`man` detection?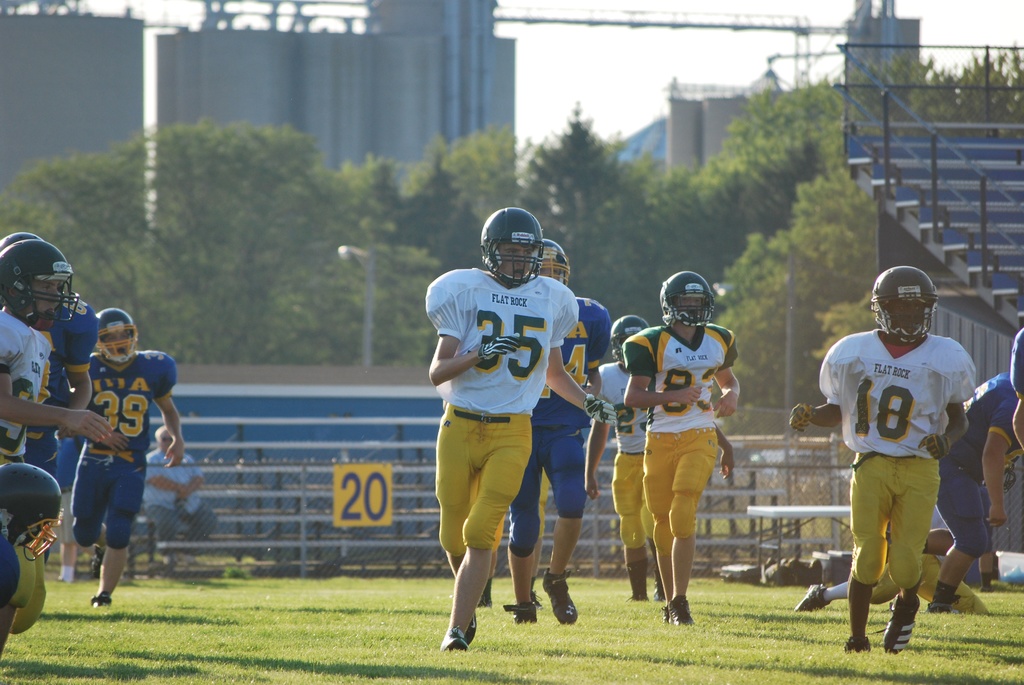
[0, 463, 68, 663]
